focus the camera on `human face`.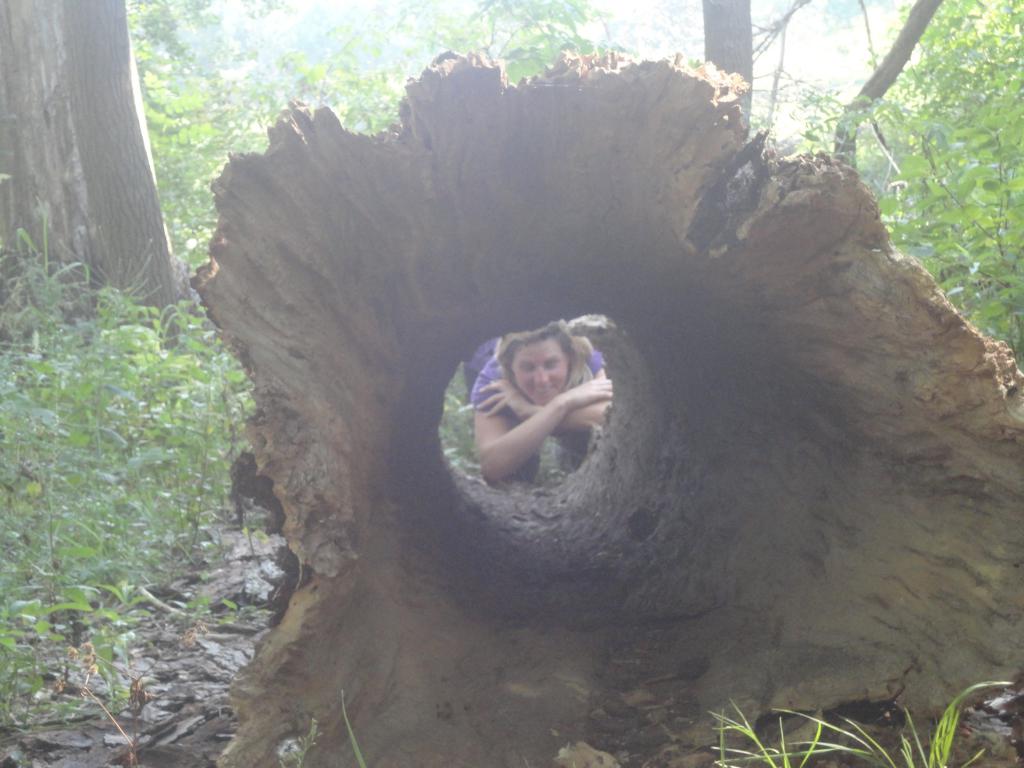
Focus region: x1=511 y1=338 x2=569 y2=409.
